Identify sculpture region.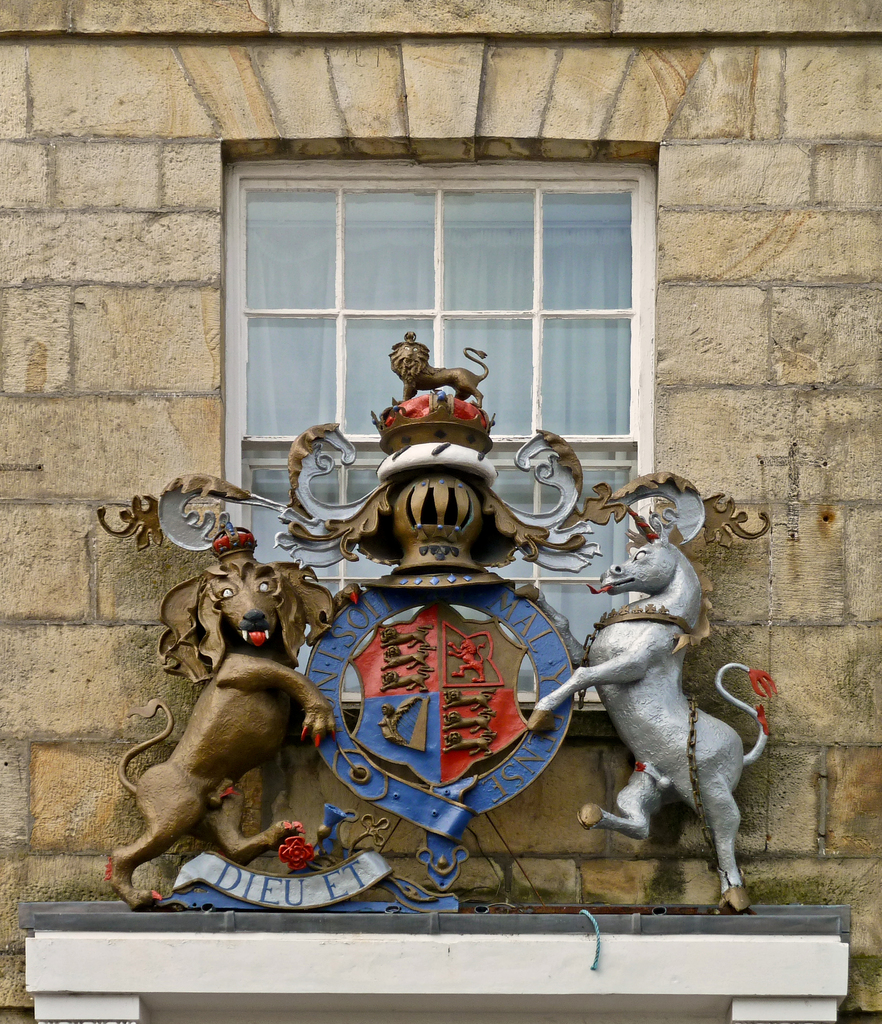
Region: box=[494, 514, 809, 927].
